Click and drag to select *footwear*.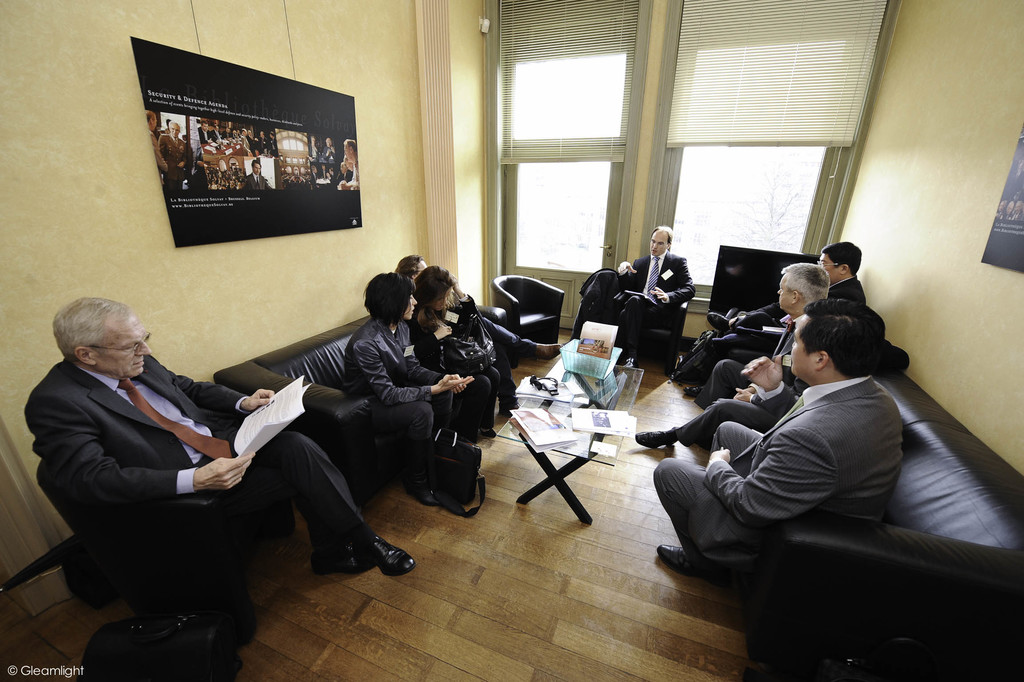
Selection: 396/478/440/512.
